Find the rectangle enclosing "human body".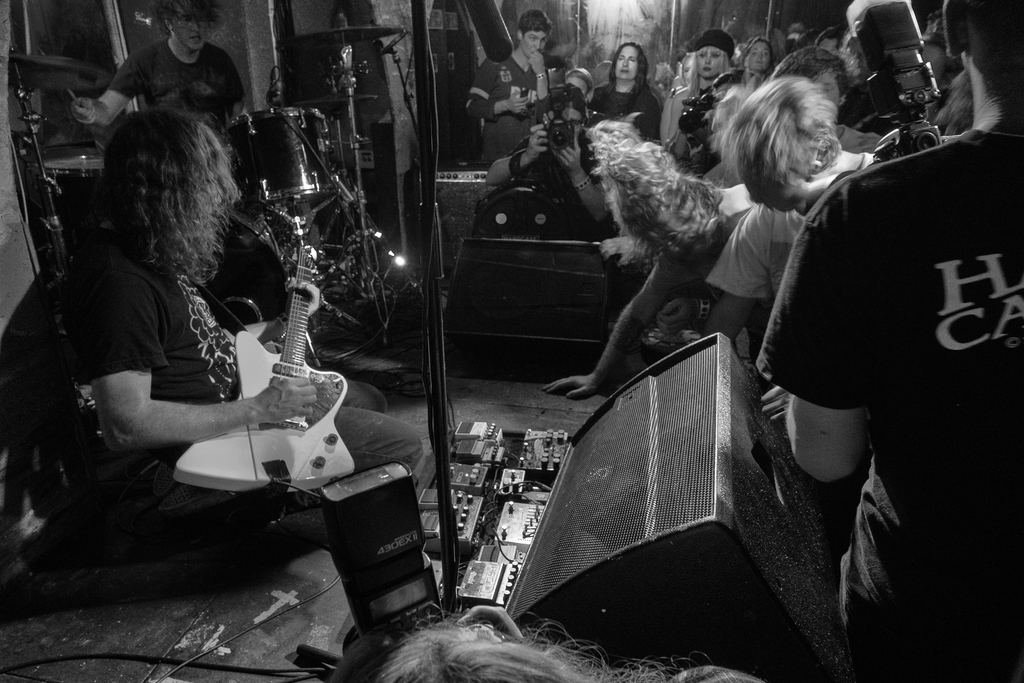
<box>710,147,887,386</box>.
